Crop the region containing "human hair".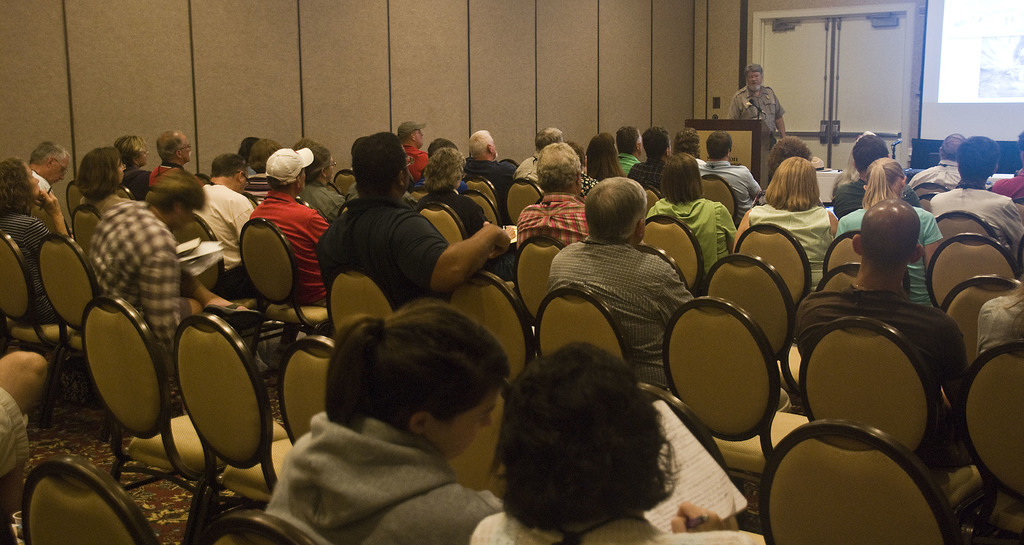
Crop region: [x1=659, y1=150, x2=705, y2=206].
